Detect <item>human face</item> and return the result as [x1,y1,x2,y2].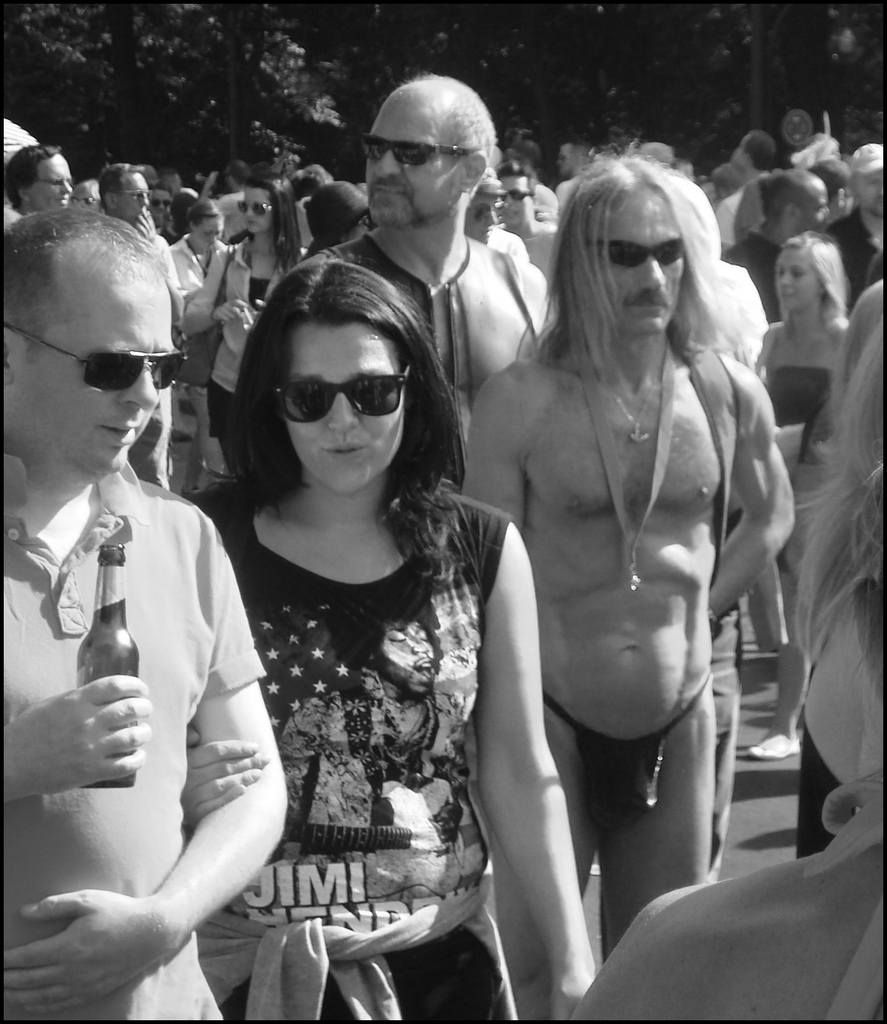
[151,184,170,227].
